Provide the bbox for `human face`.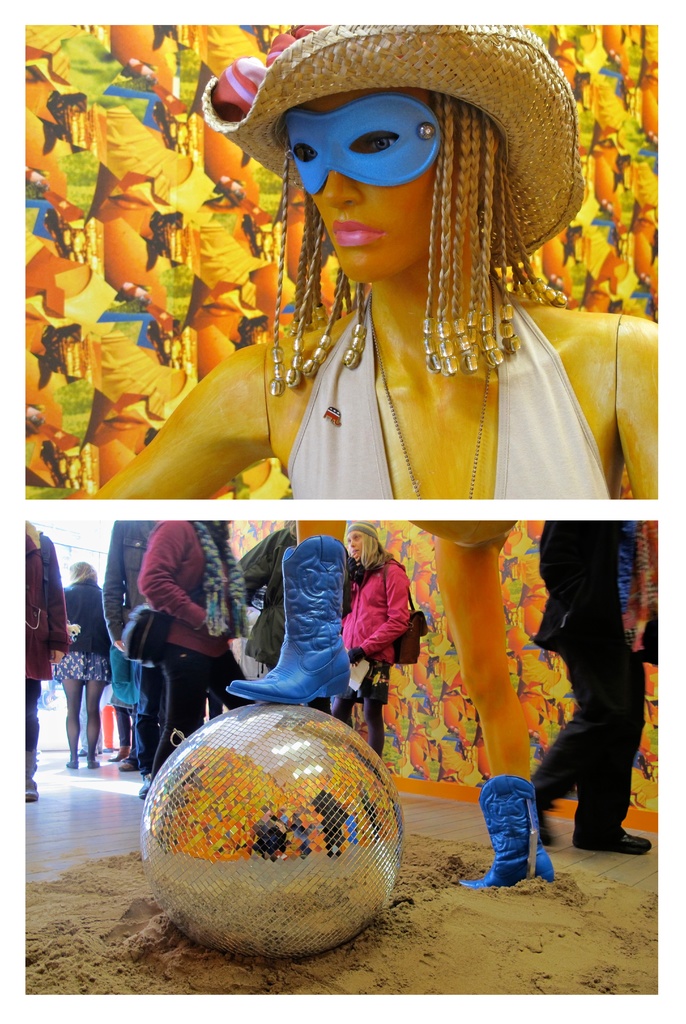
279:85:466:279.
